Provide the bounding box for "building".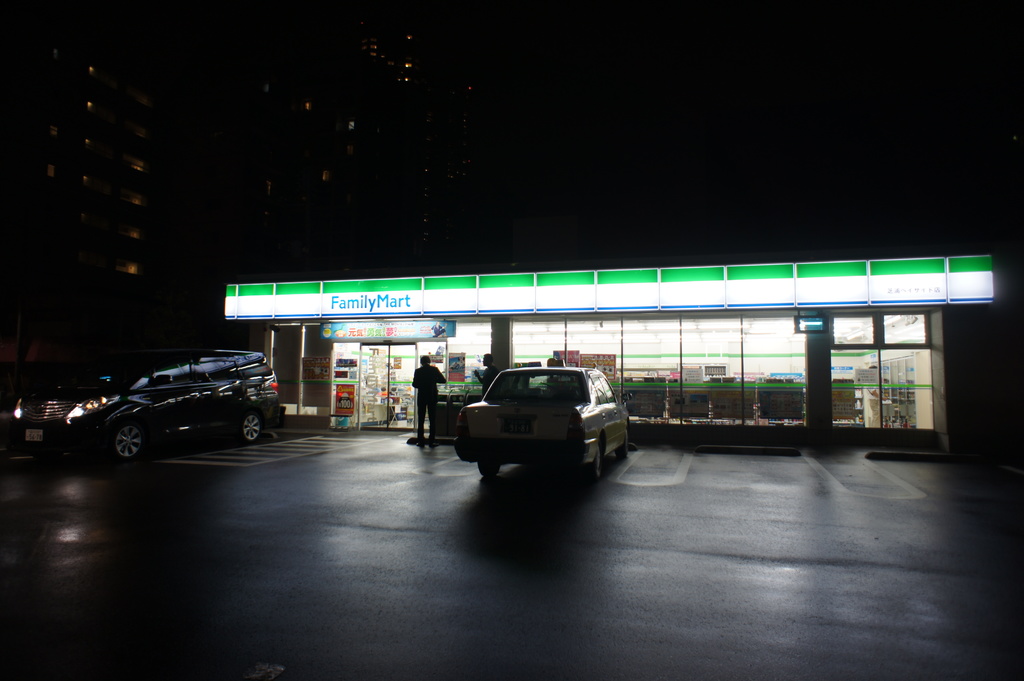
(223, 250, 994, 458).
